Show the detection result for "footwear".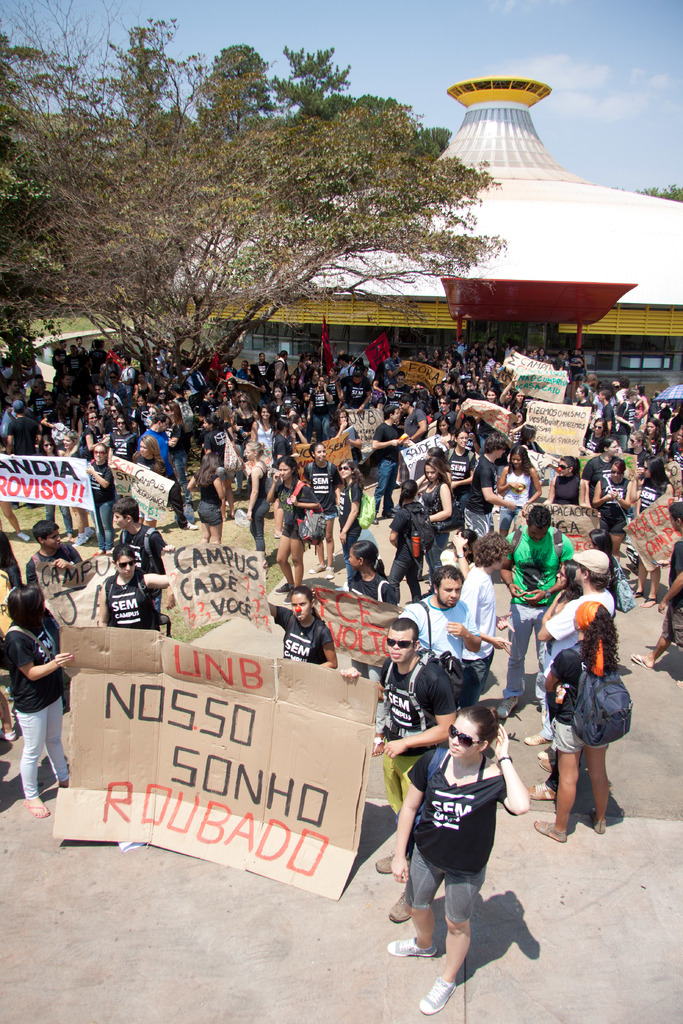
left=386, top=892, right=413, bottom=922.
